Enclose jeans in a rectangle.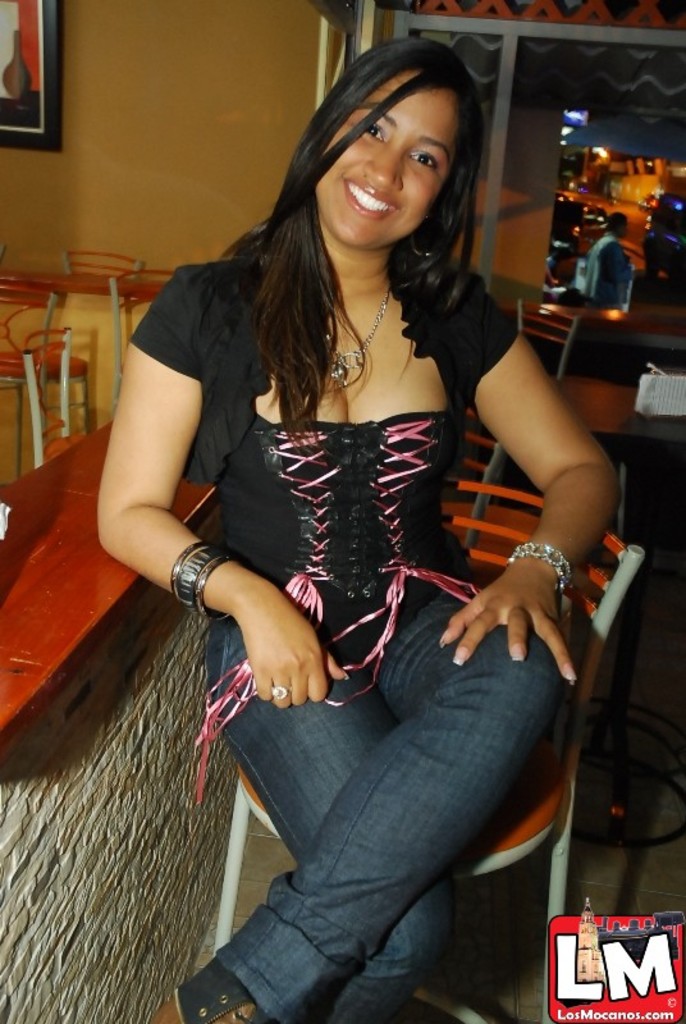
left=159, top=607, right=564, bottom=1023.
